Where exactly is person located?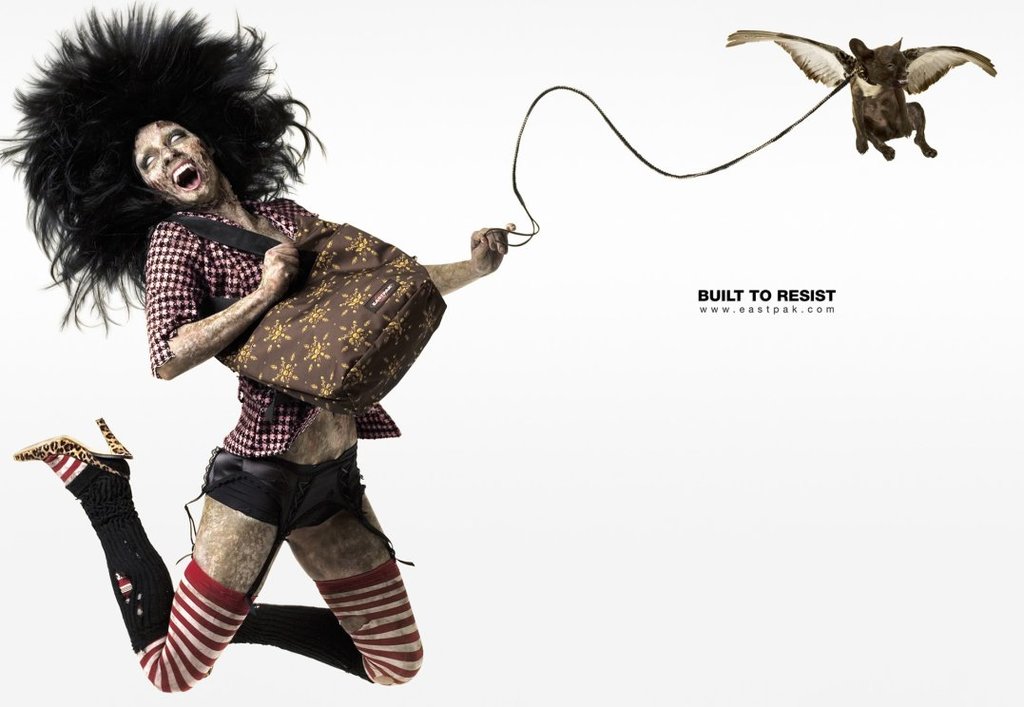
Its bounding box is locate(48, 45, 516, 697).
